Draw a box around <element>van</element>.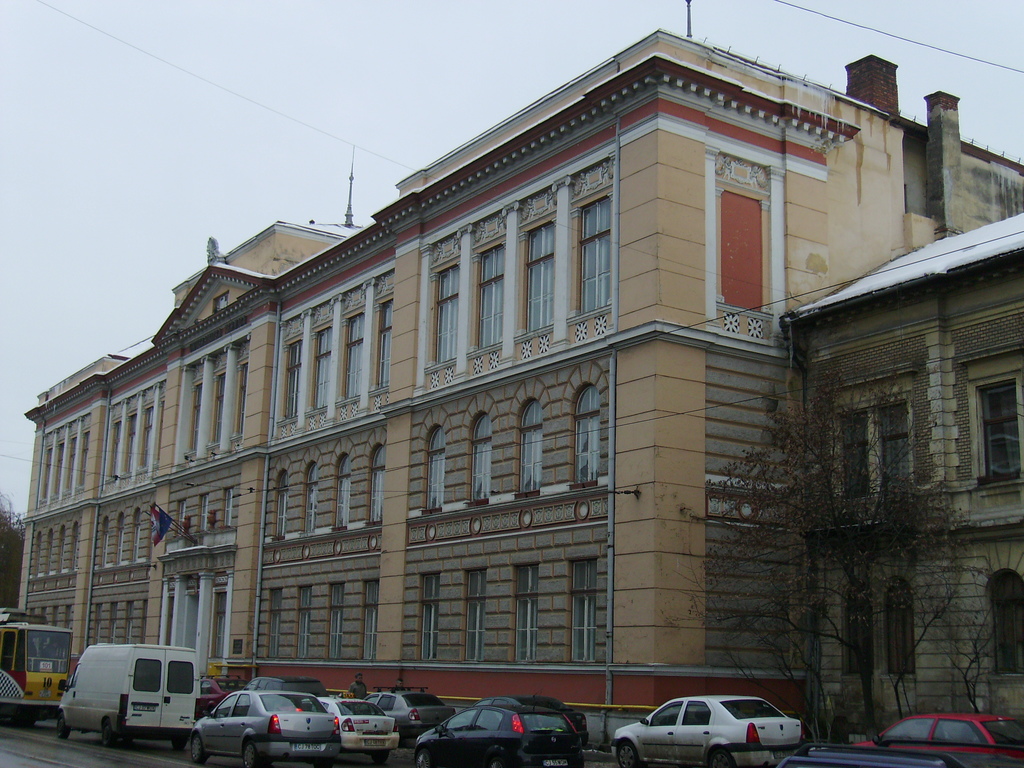
bbox=(56, 643, 198, 756).
